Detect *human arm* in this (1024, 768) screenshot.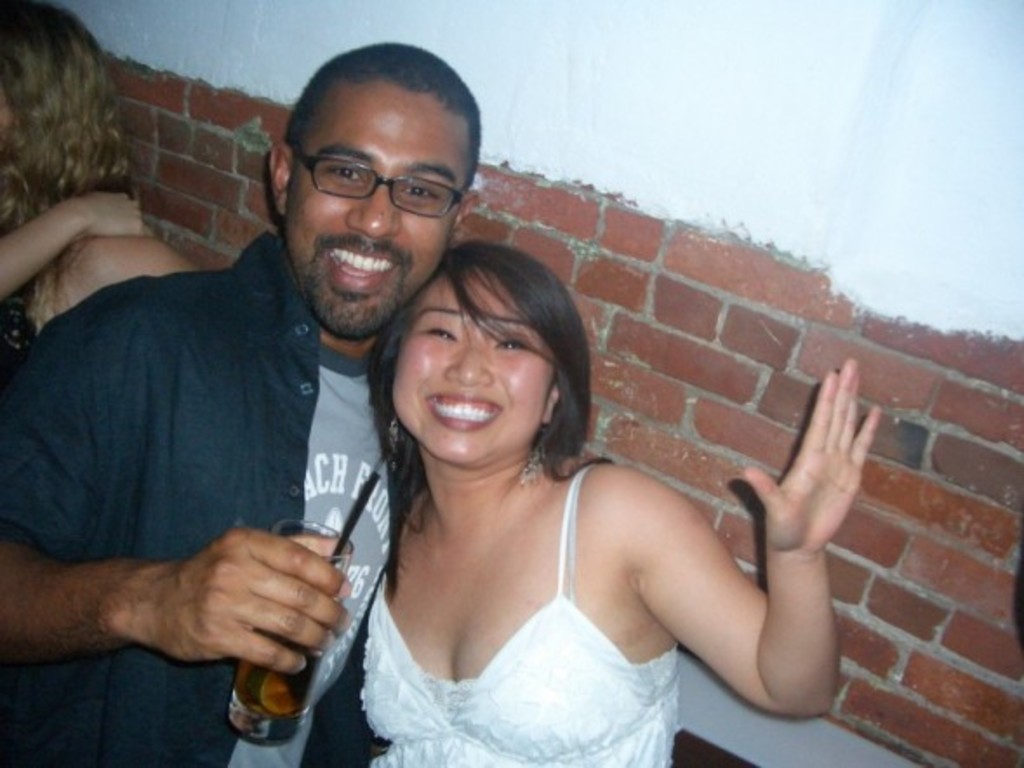
Detection: bbox=[0, 184, 160, 299].
